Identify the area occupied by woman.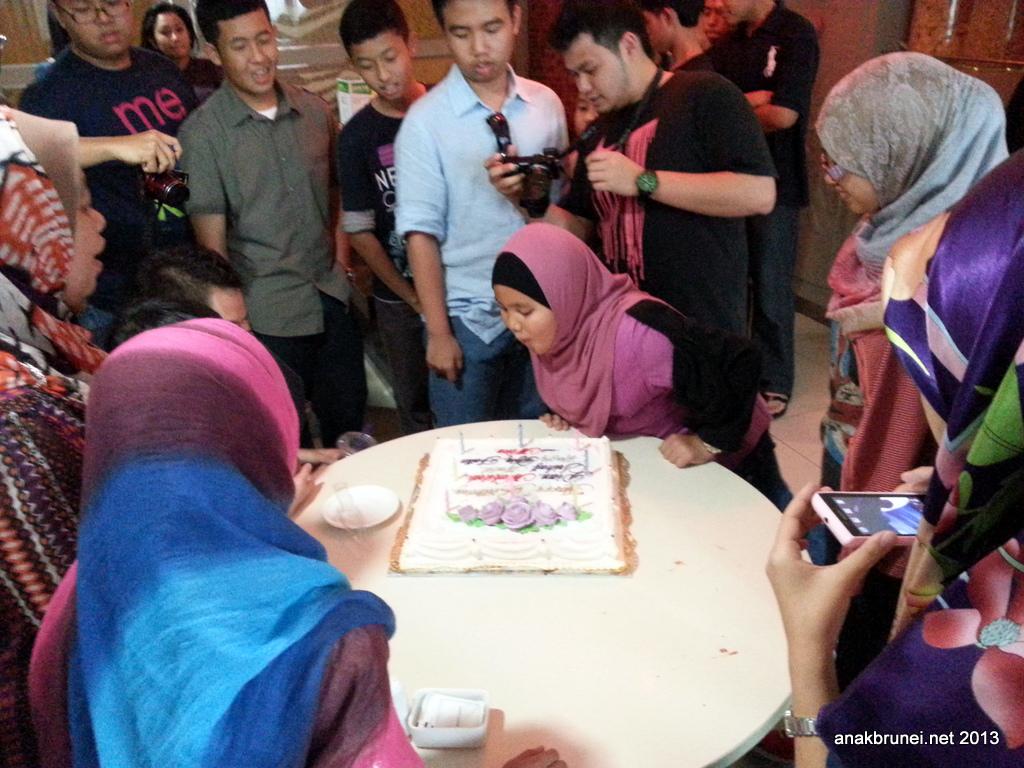
Area: {"left": 486, "top": 226, "right": 789, "bottom": 502}.
